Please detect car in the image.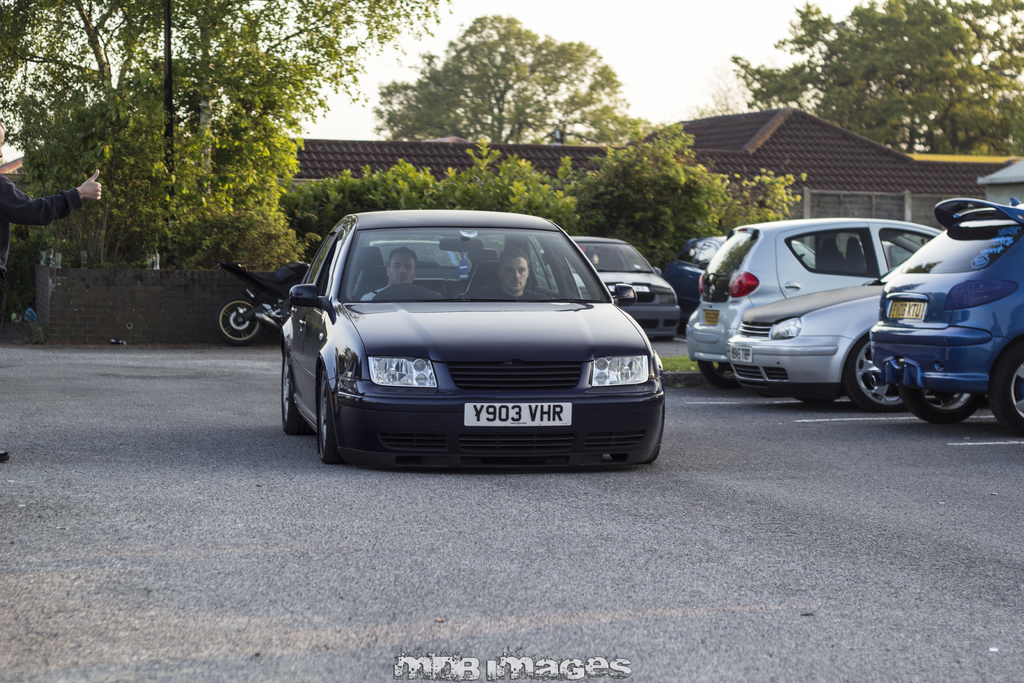
bbox=[535, 236, 681, 340].
